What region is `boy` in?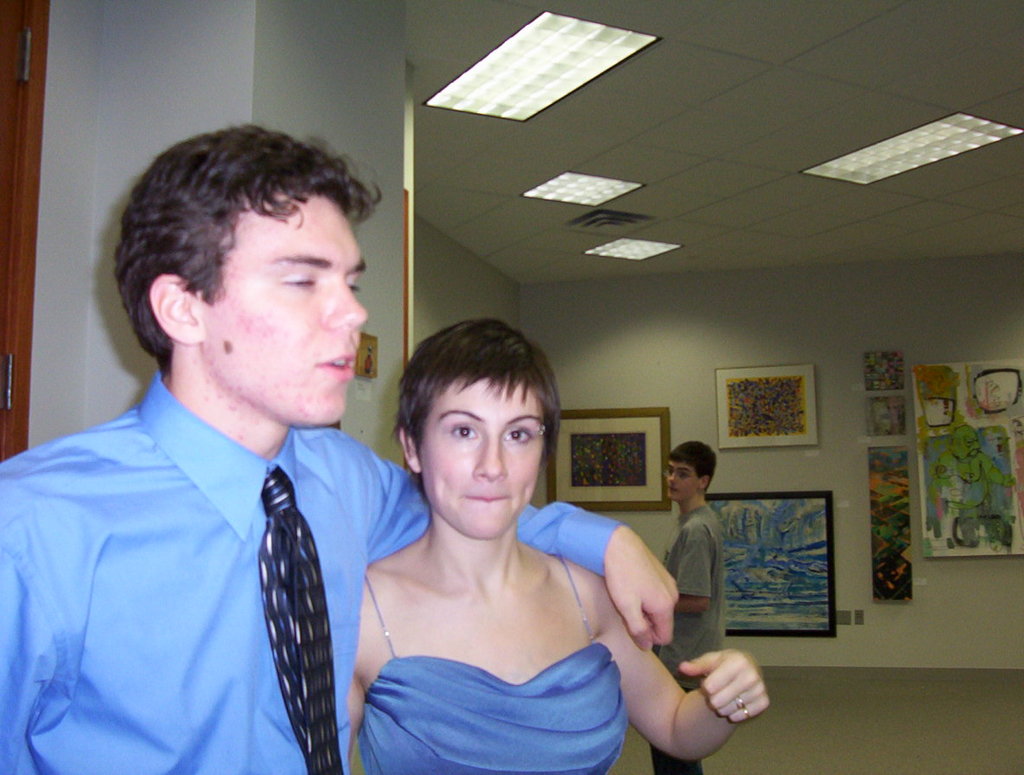
BBox(653, 441, 725, 774).
